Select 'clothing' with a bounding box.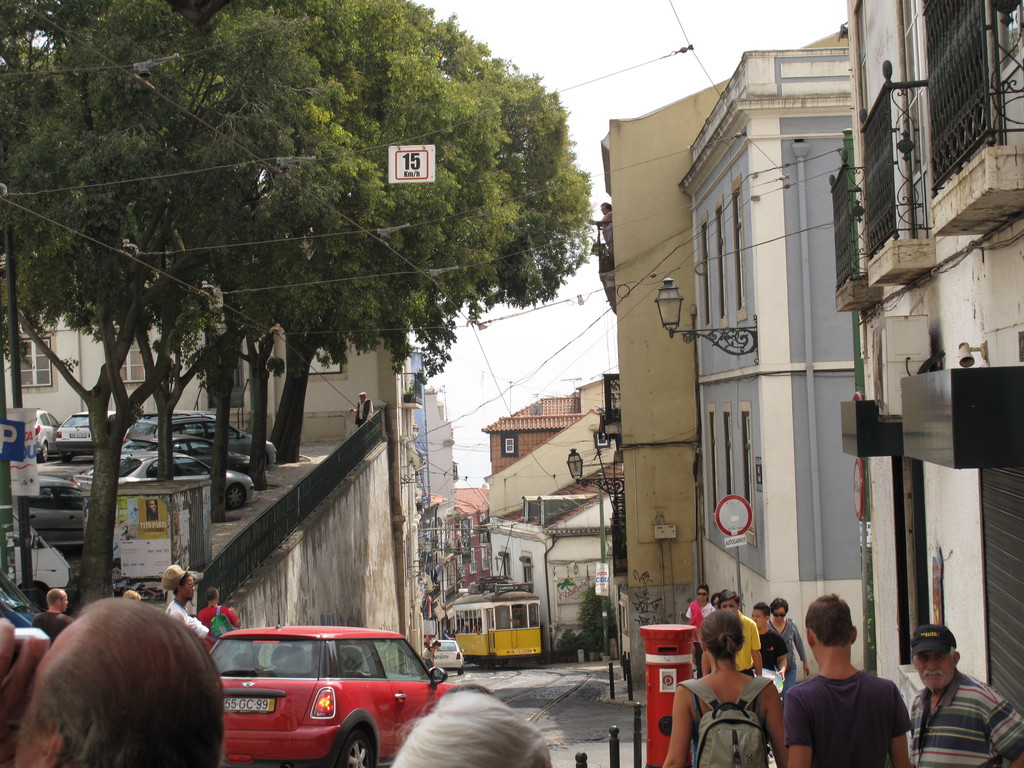
<bbox>199, 600, 248, 658</bbox>.
